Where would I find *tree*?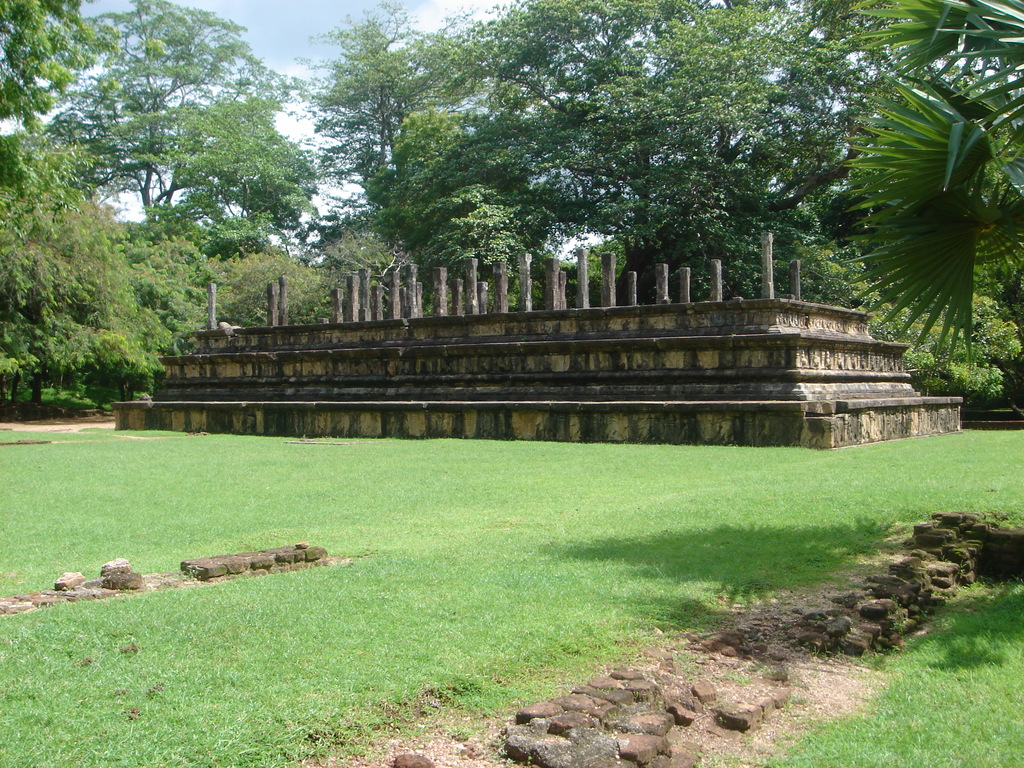
At 117, 201, 376, 320.
